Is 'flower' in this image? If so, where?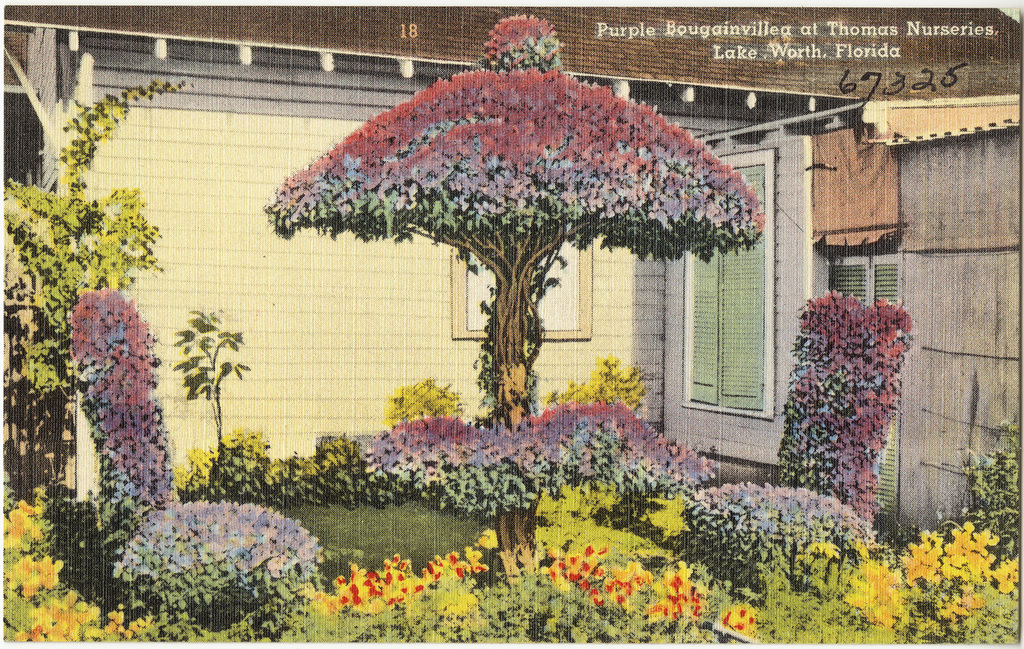
Yes, at {"x1": 477, "y1": 529, "x2": 498, "y2": 547}.
